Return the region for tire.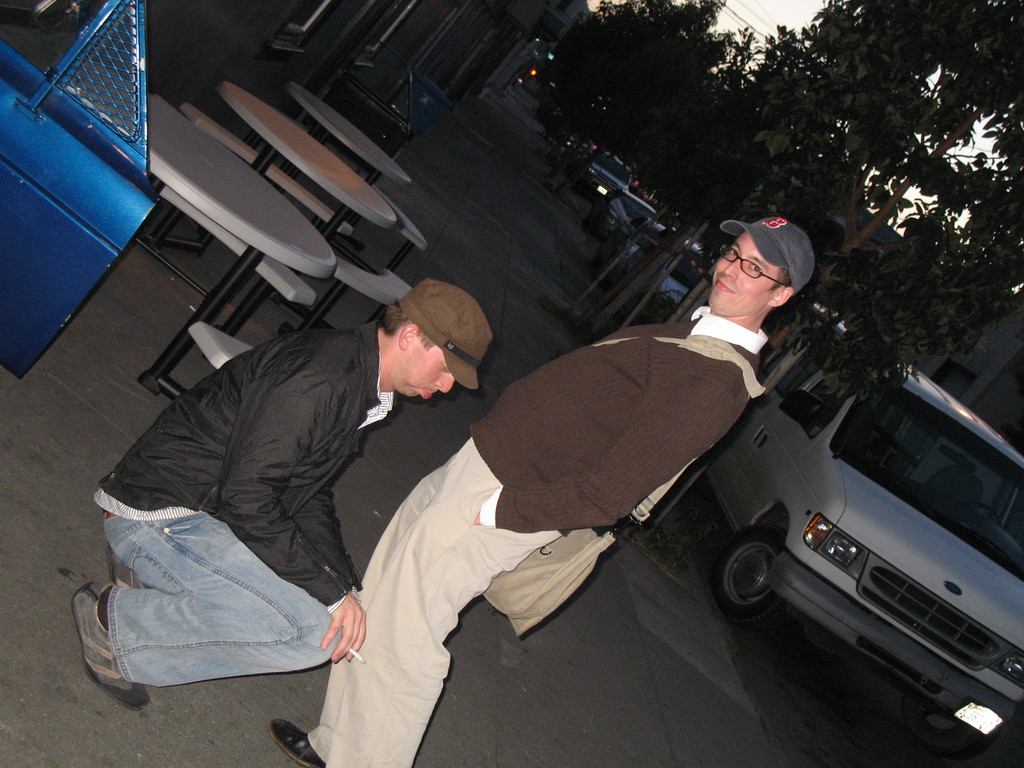
bbox(900, 694, 1000, 758).
